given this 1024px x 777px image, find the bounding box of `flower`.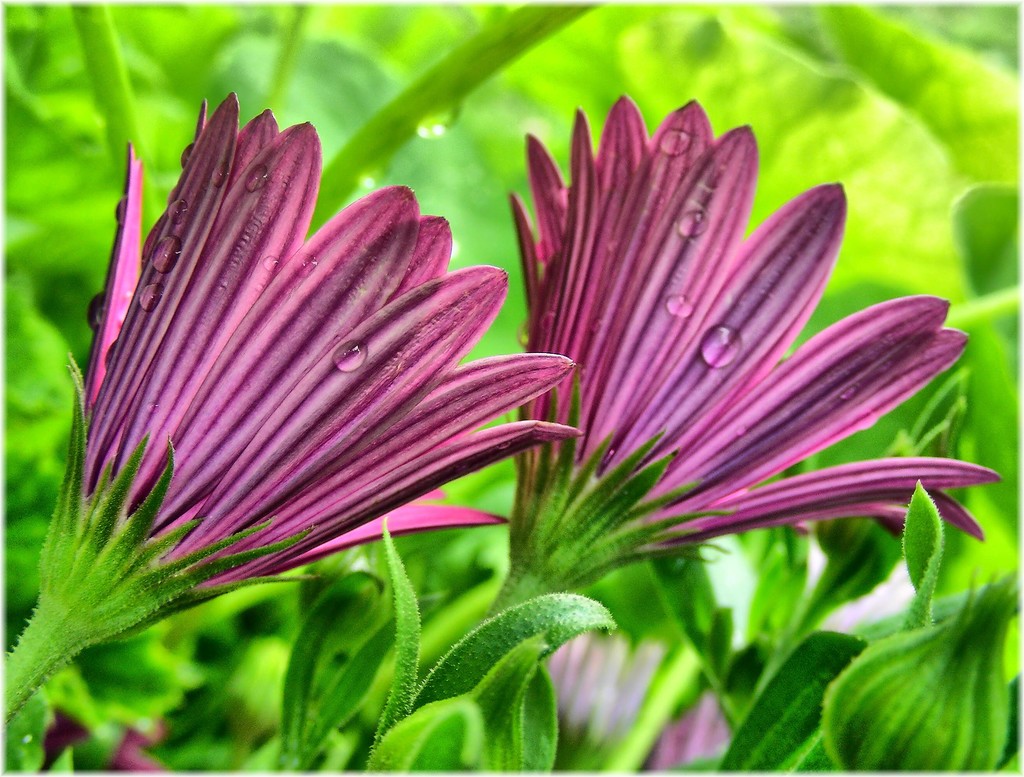
(x1=109, y1=714, x2=178, y2=773).
